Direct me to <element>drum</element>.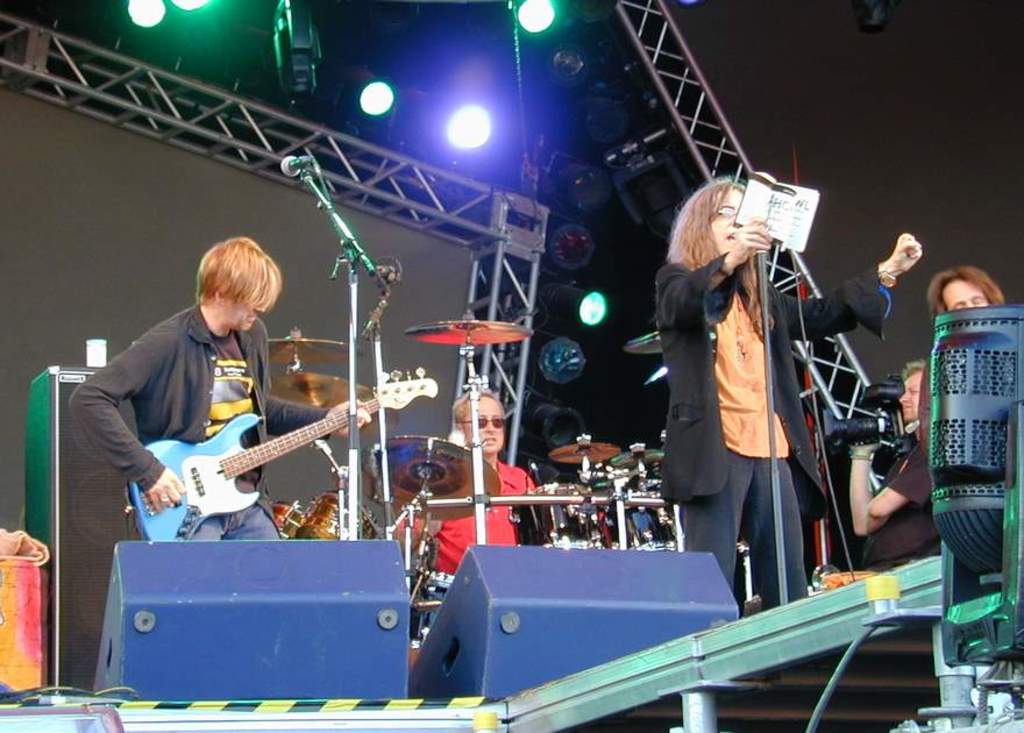
Direction: {"x1": 596, "y1": 470, "x2": 687, "y2": 554}.
